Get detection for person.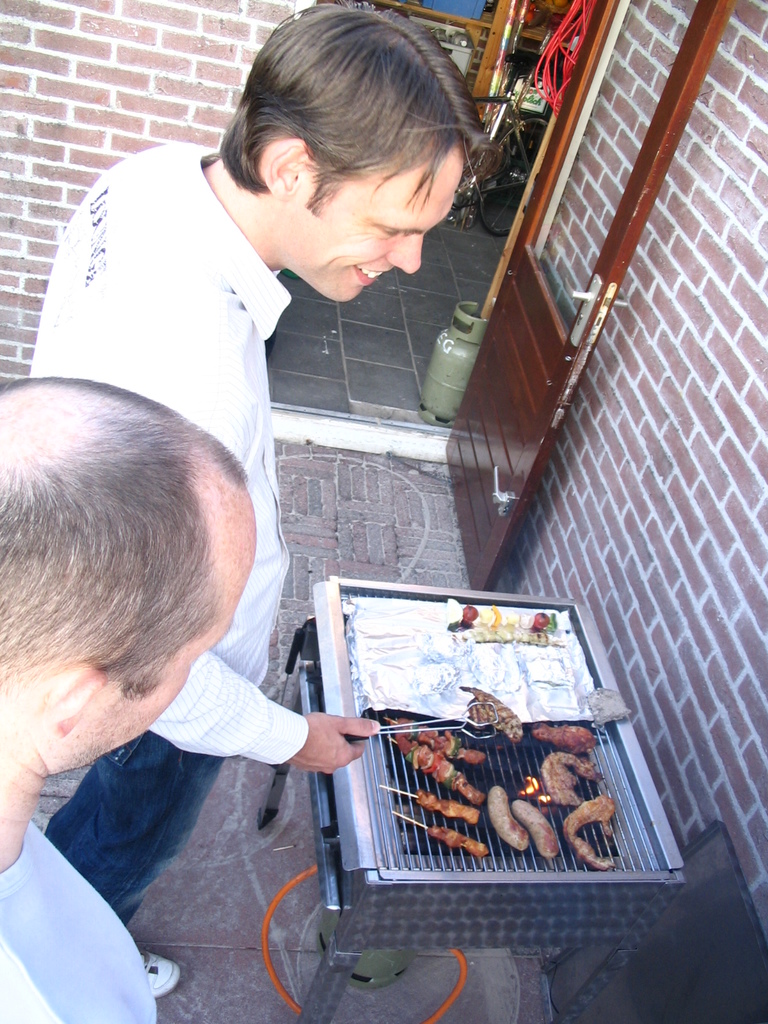
Detection: x1=0, y1=371, x2=263, y2=1021.
